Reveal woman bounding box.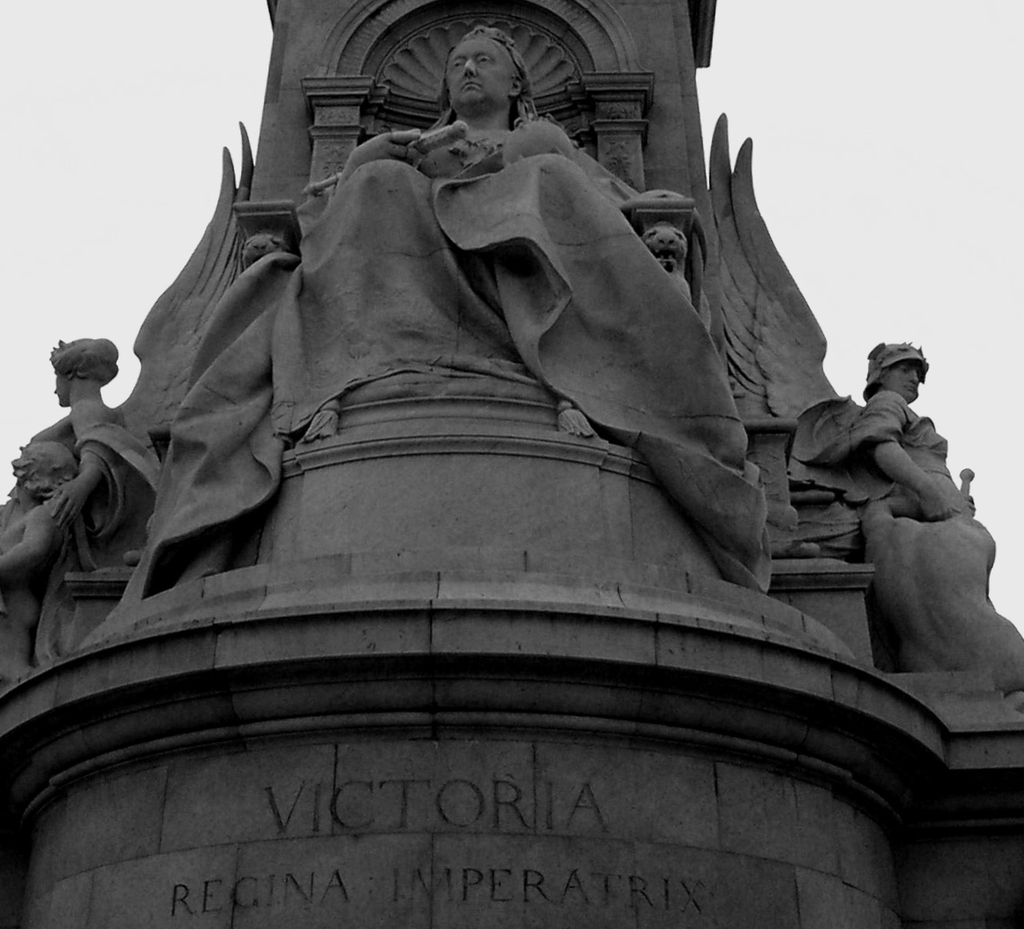
Revealed: x1=789, y1=338, x2=976, y2=528.
